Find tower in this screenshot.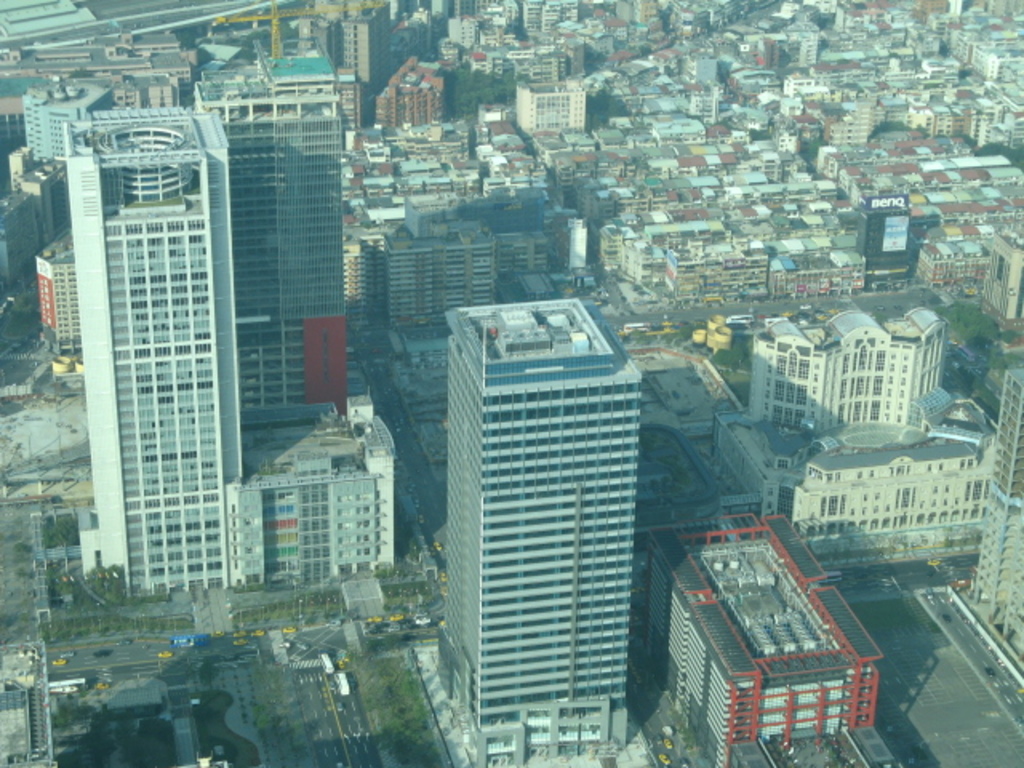
The bounding box for tower is detection(446, 296, 635, 763).
